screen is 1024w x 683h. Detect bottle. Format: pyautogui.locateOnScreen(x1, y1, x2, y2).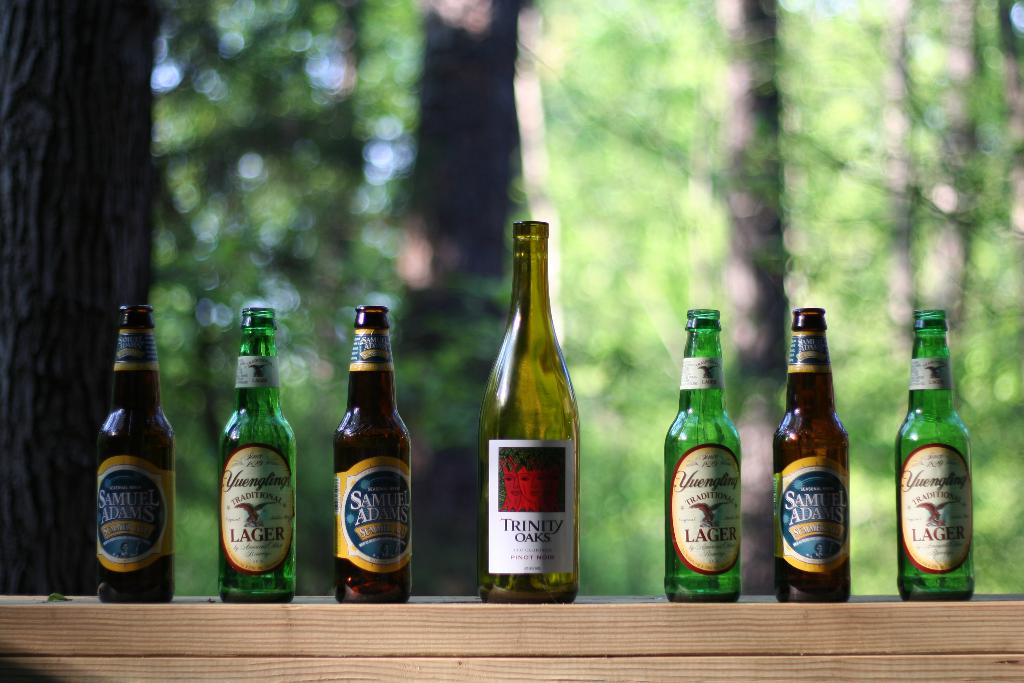
pyautogui.locateOnScreen(92, 306, 177, 603).
